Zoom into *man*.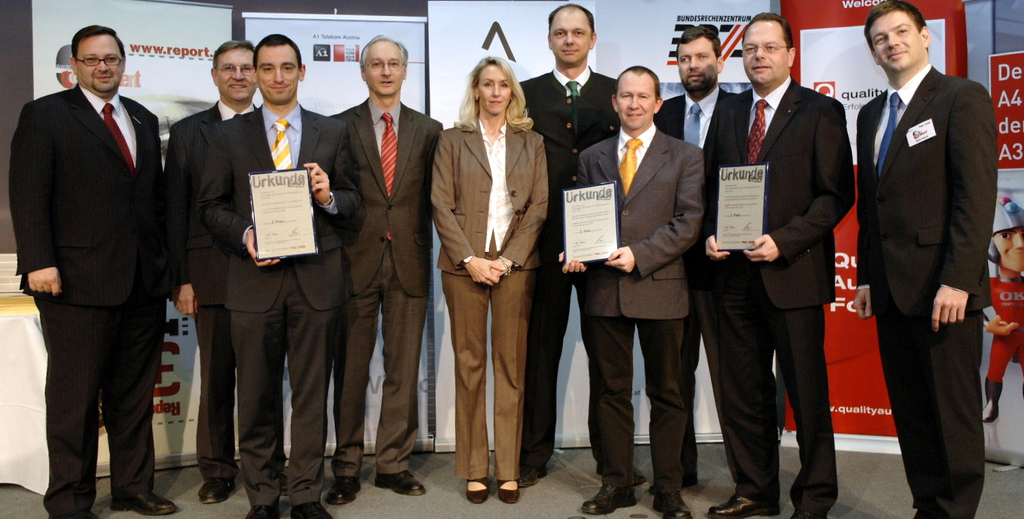
Zoom target: [left=655, top=24, right=740, bottom=490].
